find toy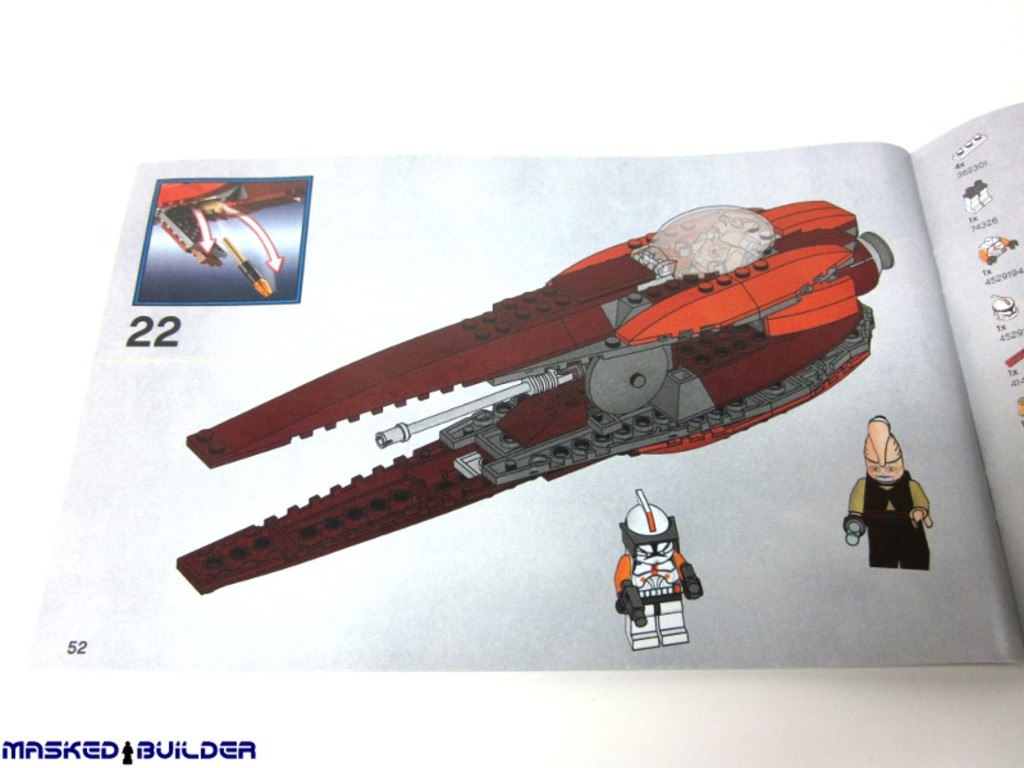
974:179:997:206
